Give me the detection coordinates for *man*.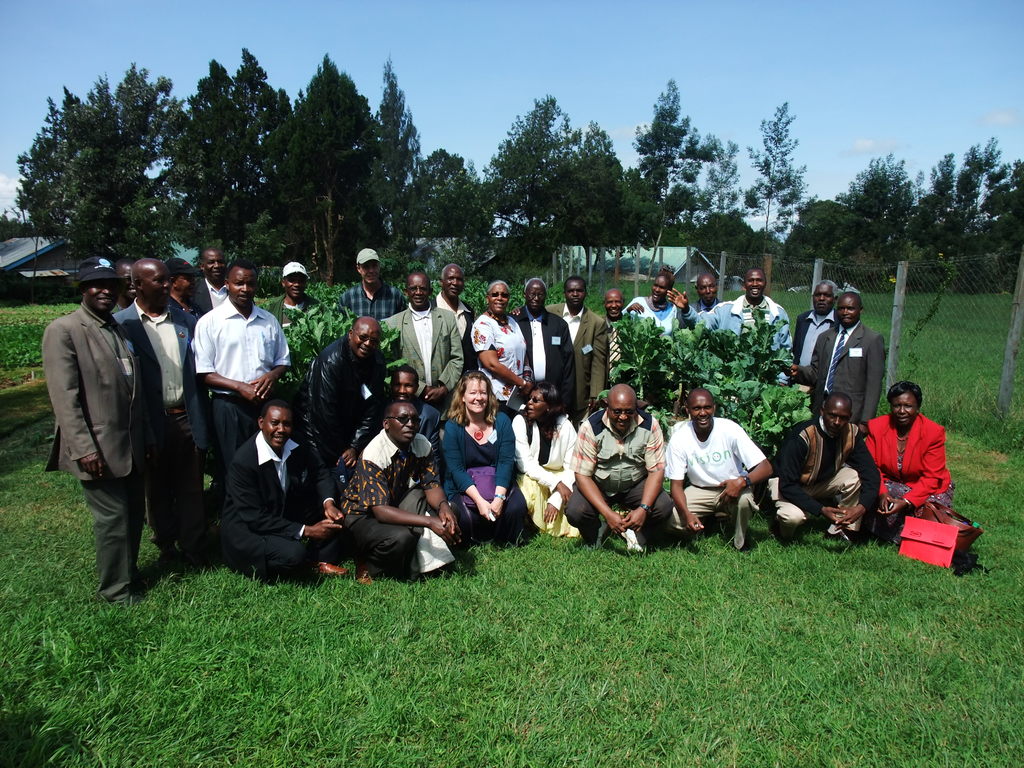
BBox(109, 254, 200, 564).
